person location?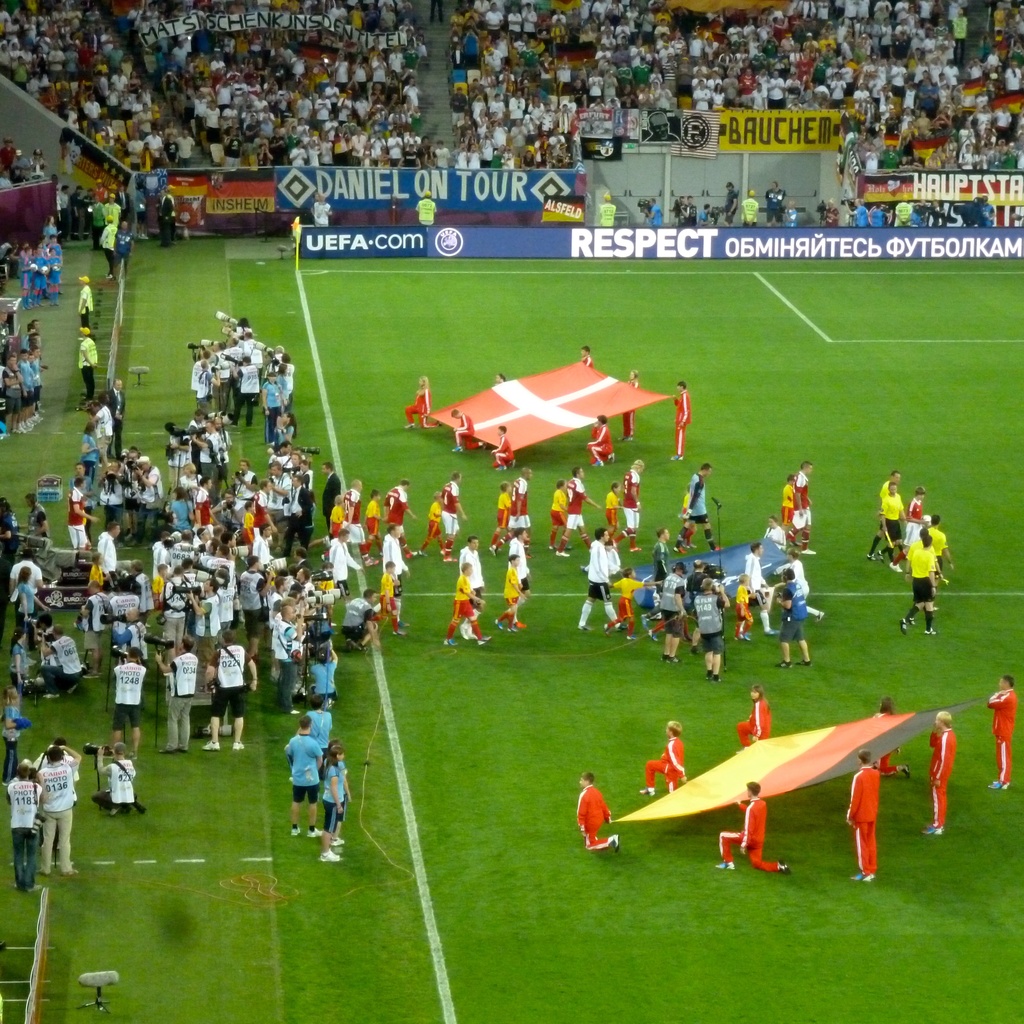
left=319, top=741, right=353, bottom=858
